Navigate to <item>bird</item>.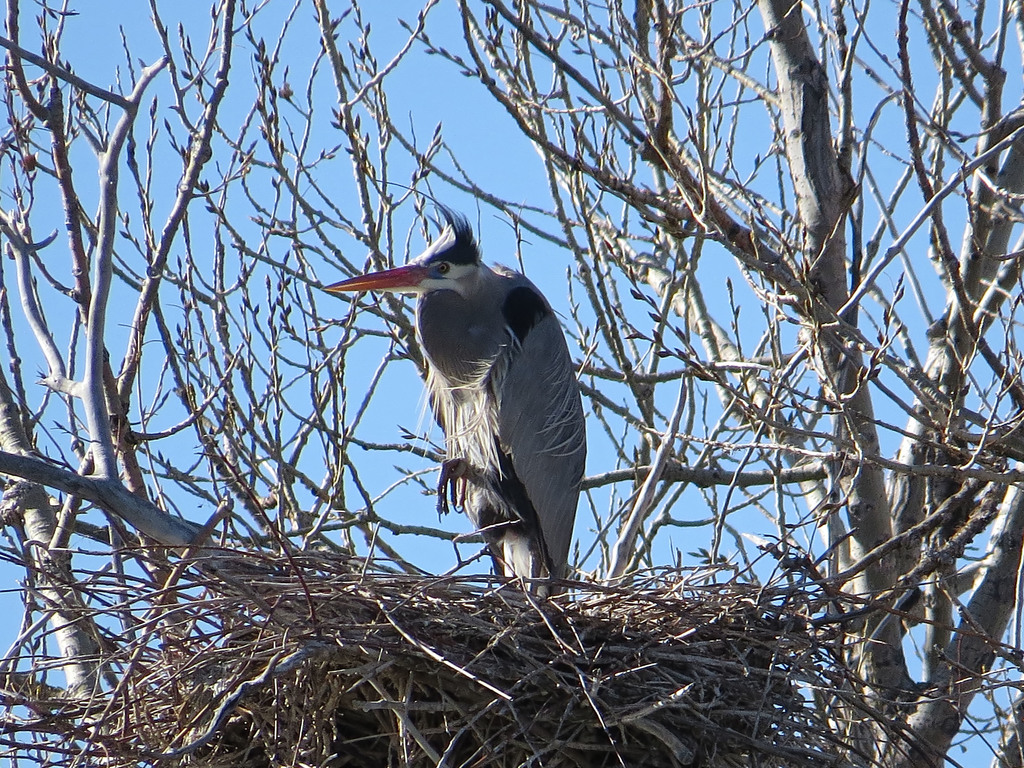
Navigation target: BBox(319, 222, 592, 614).
